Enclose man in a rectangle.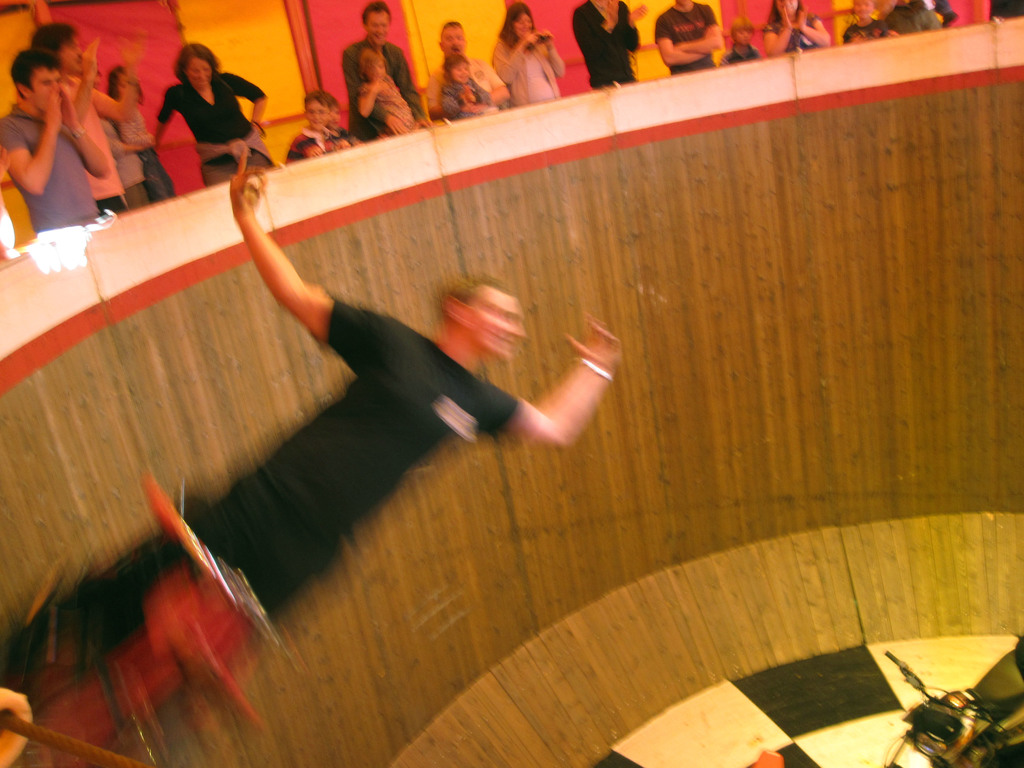
box=[656, 0, 723, 74].
